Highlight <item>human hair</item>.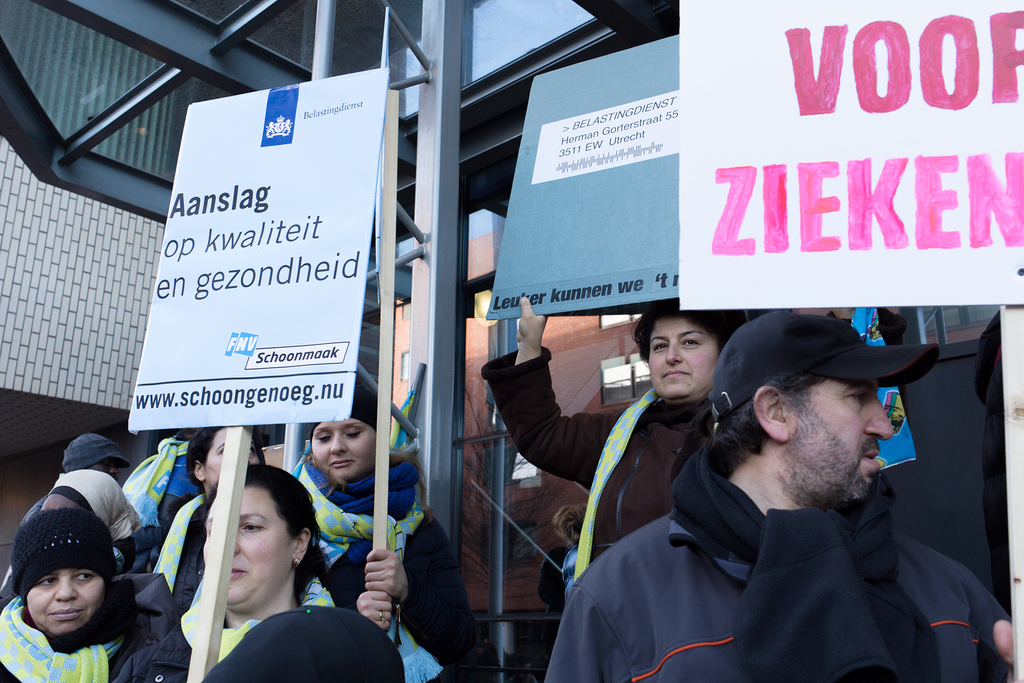
Highlighted region: region(204, 457, 330, 600).
